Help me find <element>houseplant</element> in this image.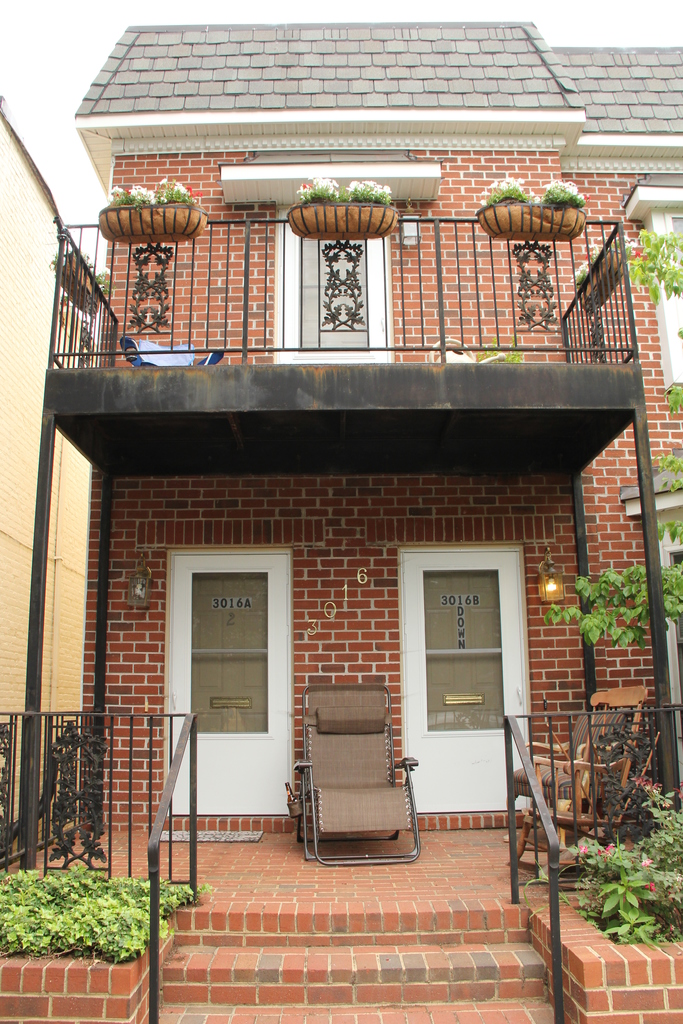
Found it: locate(473, 171, 591, 246).
